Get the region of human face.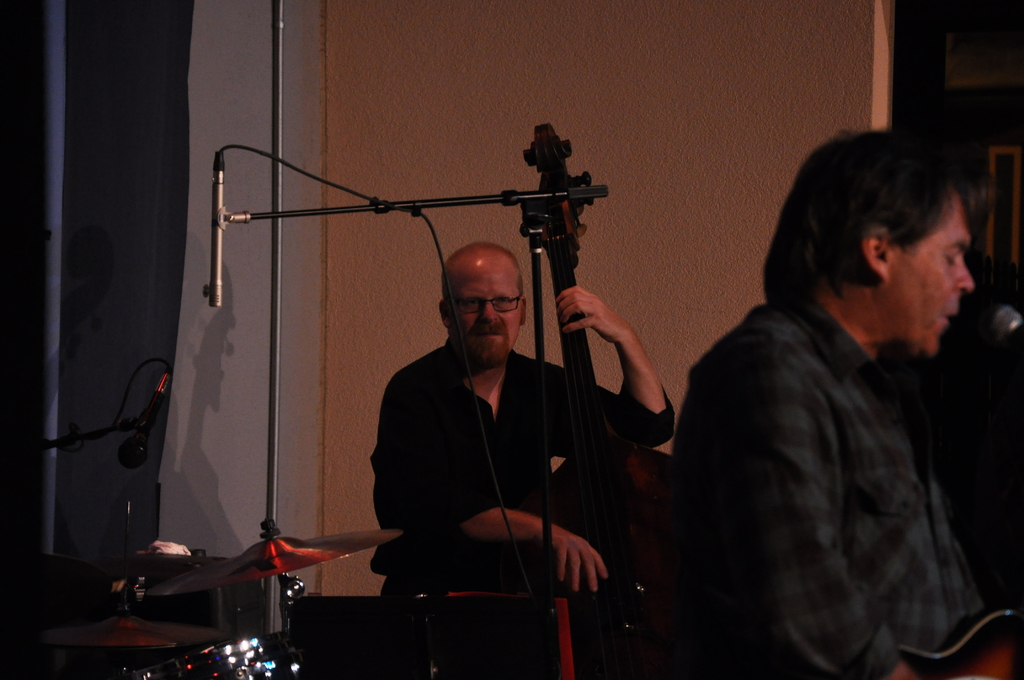
region(451, 263, 517, 365).
